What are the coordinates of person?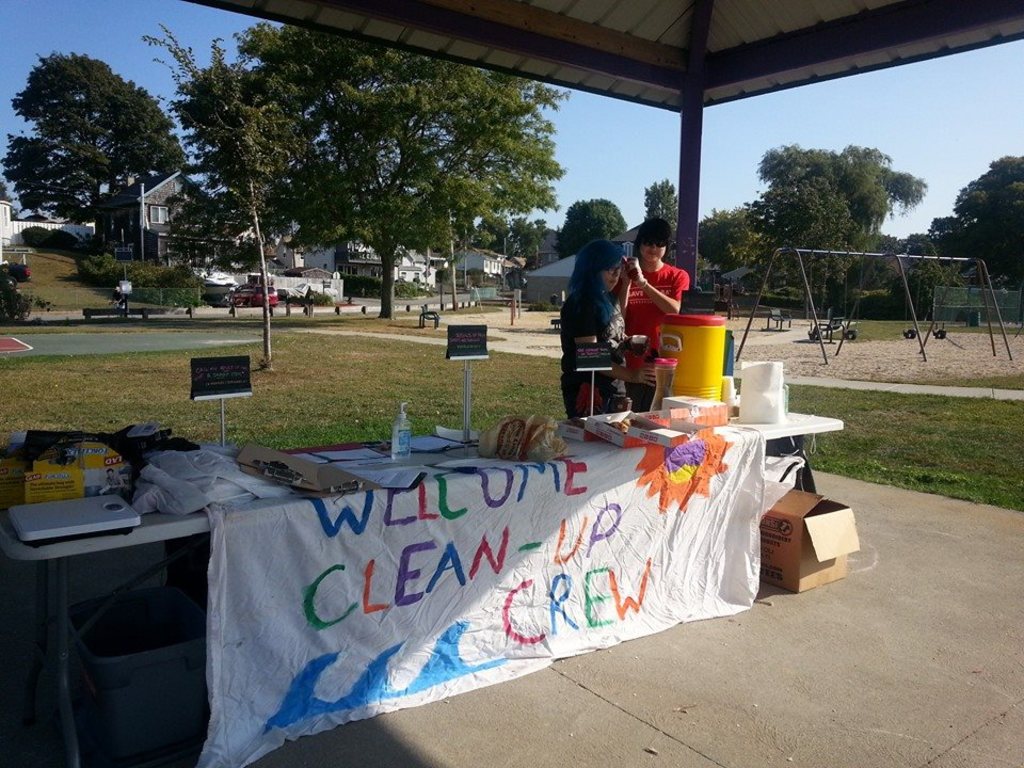
rect(617, 215, 691, 416).
